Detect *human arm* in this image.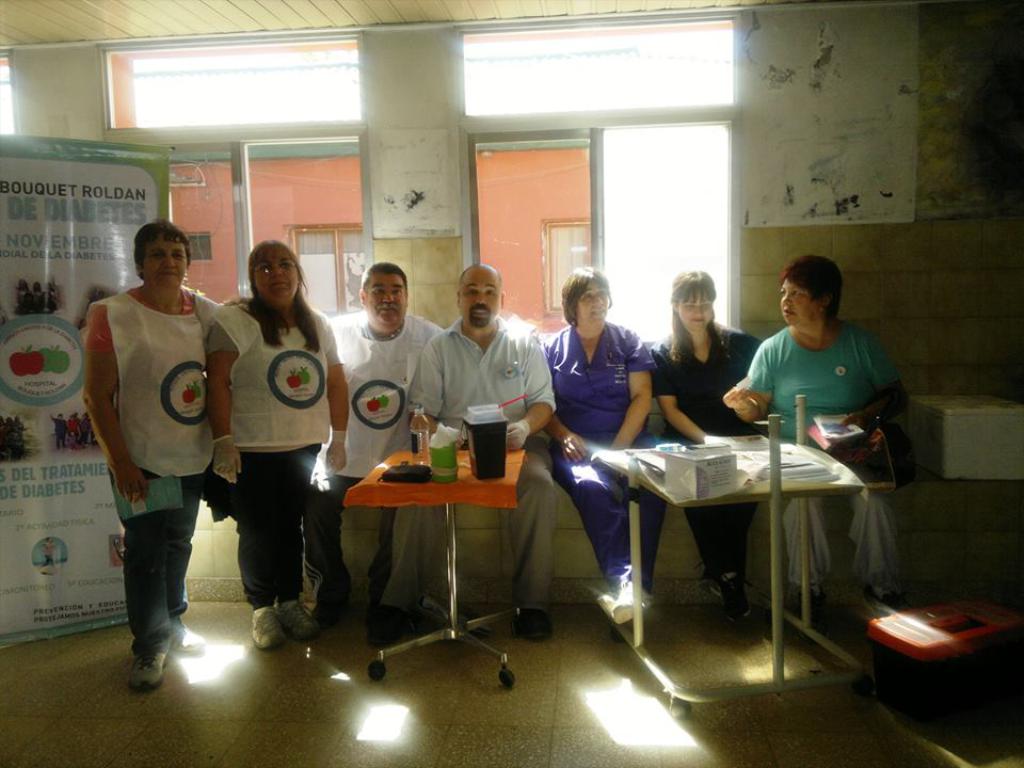
Detection: [725,345,783,418].
